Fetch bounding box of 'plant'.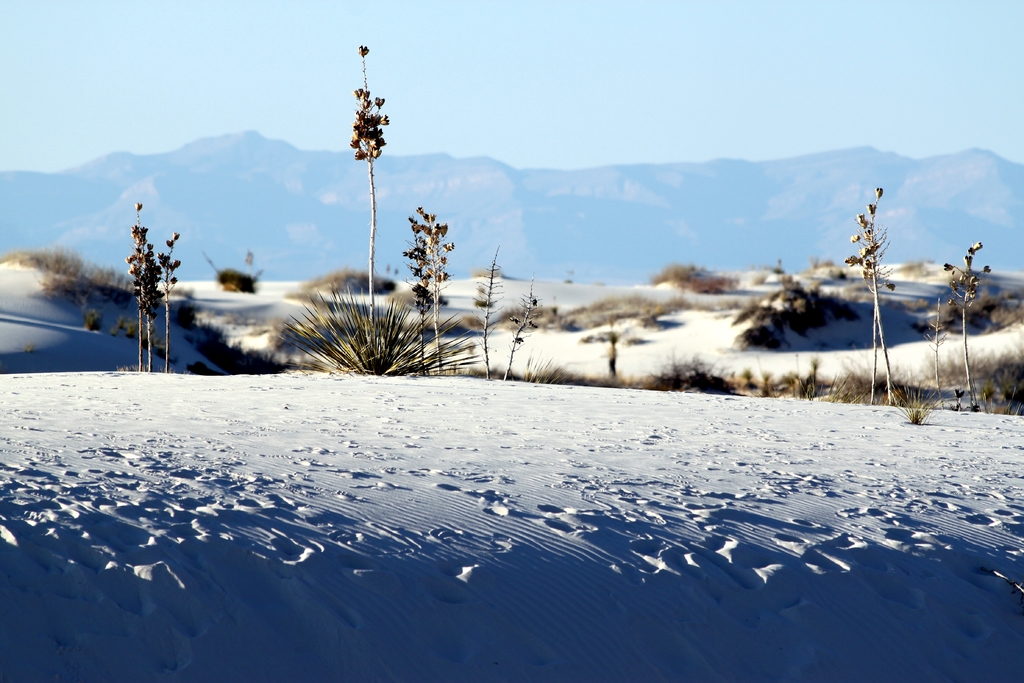
Bbox: pyautogui.locateOnScreen(290, 295, 476, 378).
